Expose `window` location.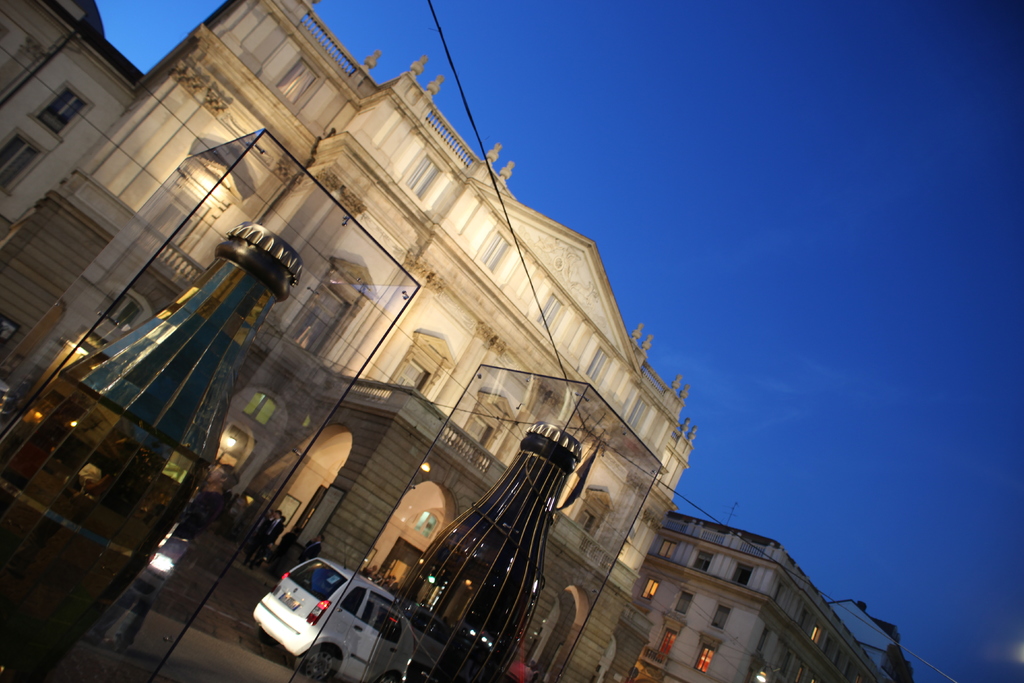
Exposed at {"left": 240, "top": 393, "right": 279, "bottom": 425}.
